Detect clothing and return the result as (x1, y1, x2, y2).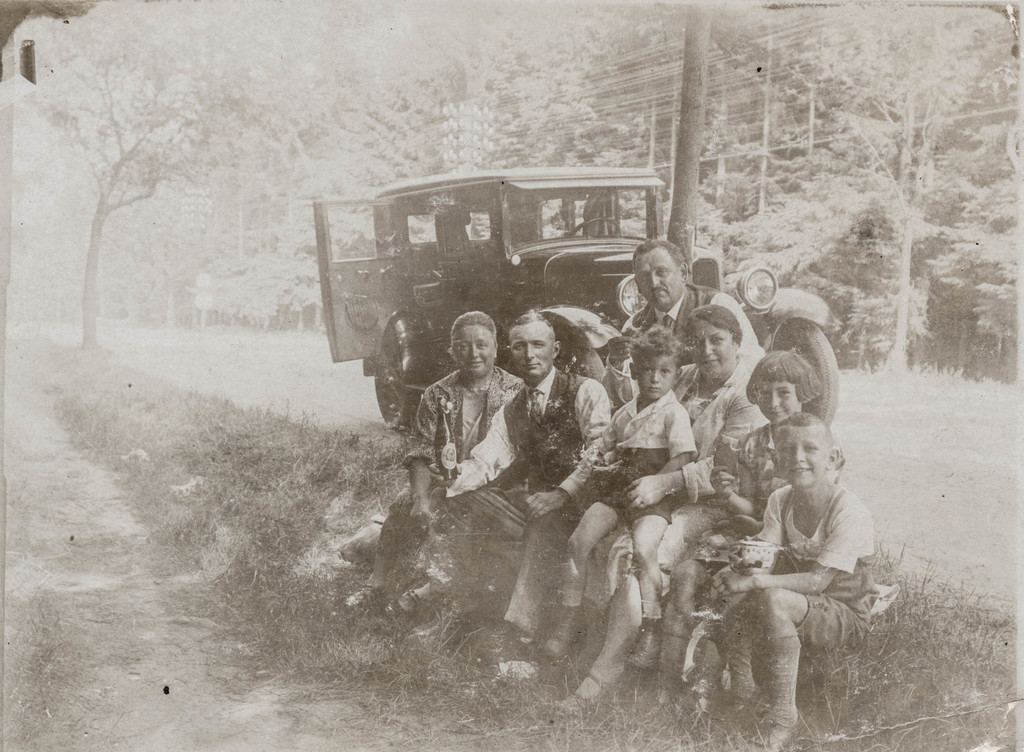
(584, 397, 693, 519).
